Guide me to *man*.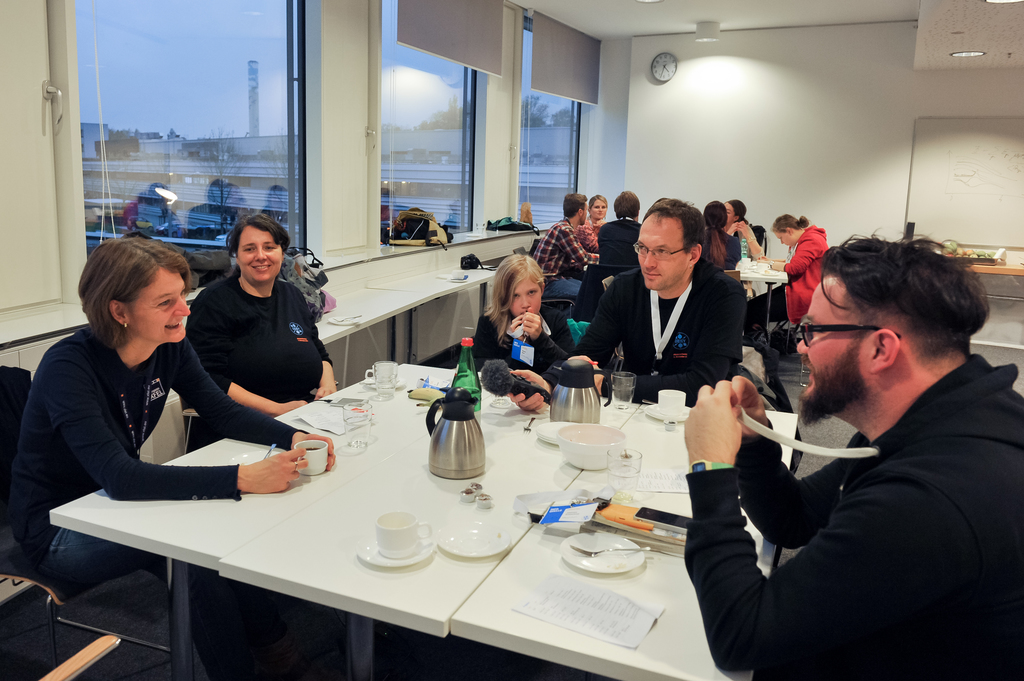
Guidance: (x1=531, y1=189, x2=602, y2=300).
